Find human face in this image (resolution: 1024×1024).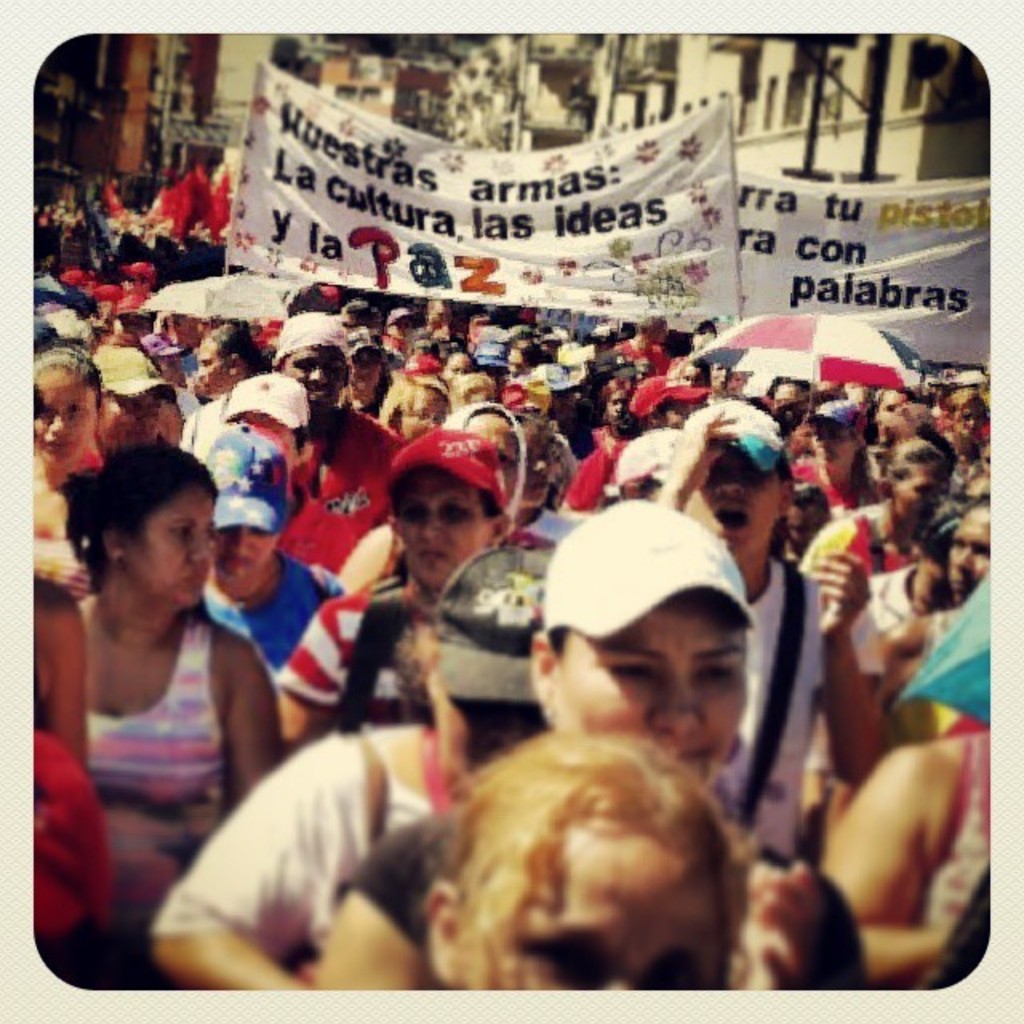
195/339/229/397.
